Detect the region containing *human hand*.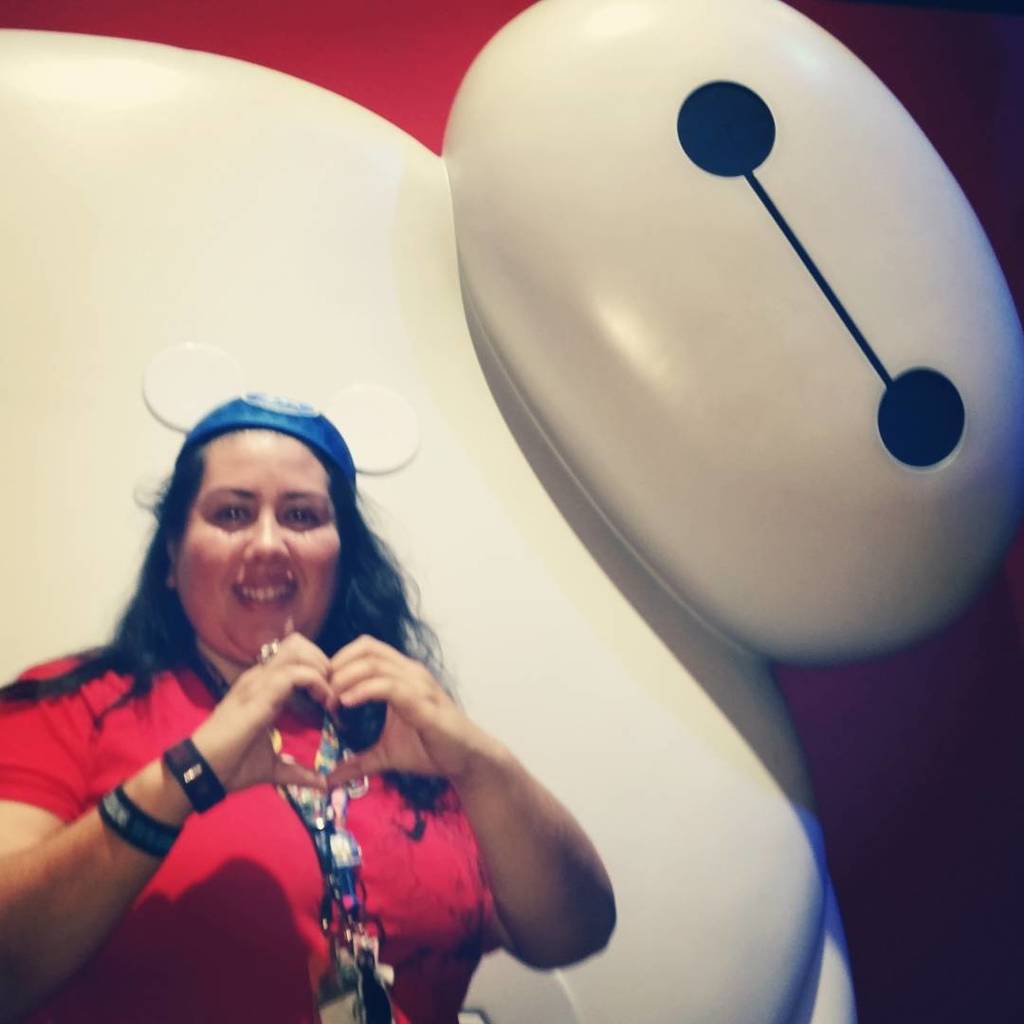
BBox(321, 631, 485, 796).
